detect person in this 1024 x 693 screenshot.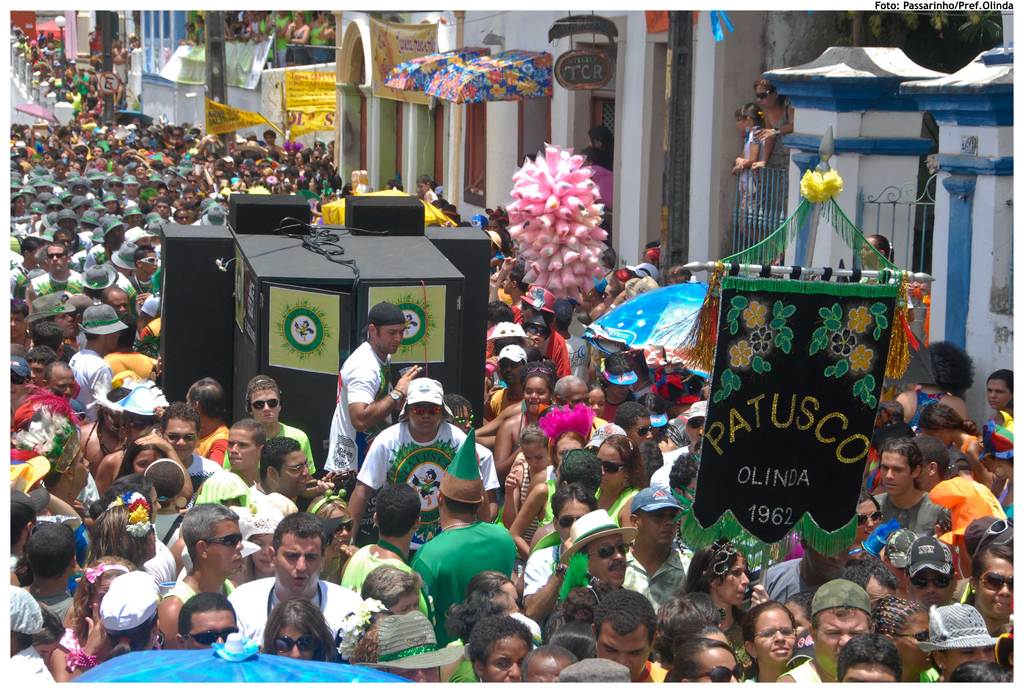
Detection: x1=220 y1=373 x2=320 y2=479.
